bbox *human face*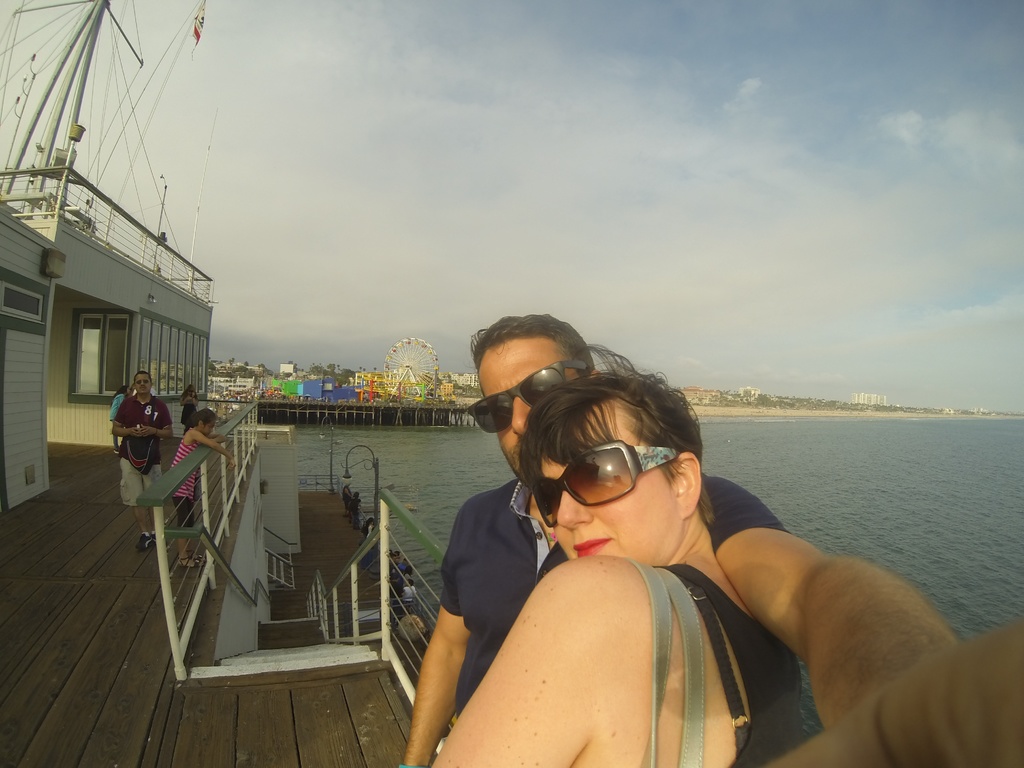
locate(135, 375, 152, 395)
